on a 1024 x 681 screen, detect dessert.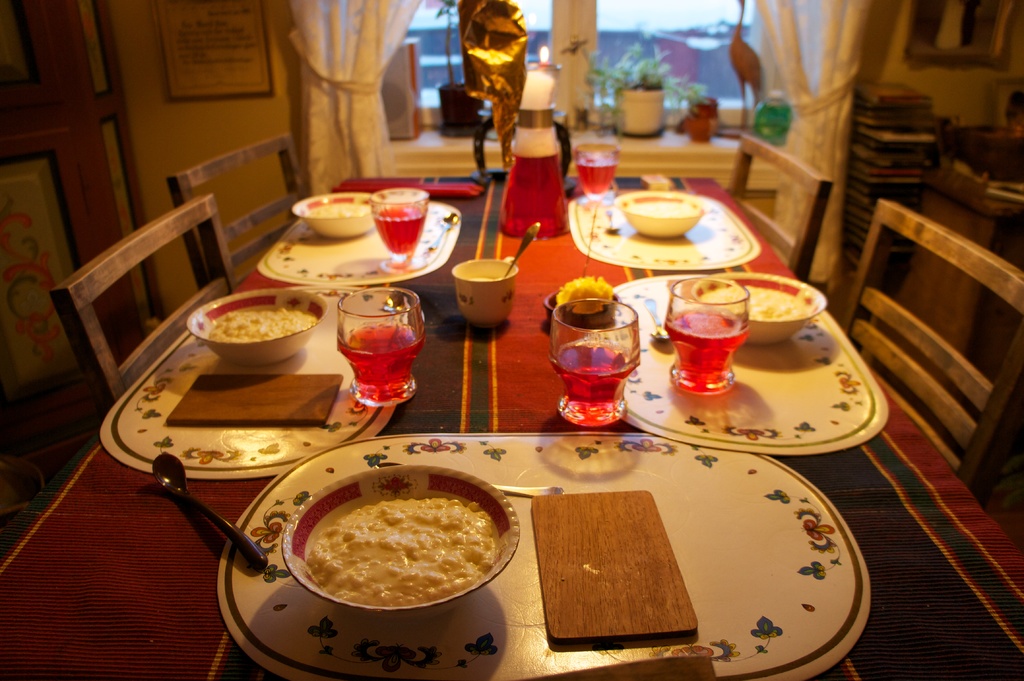
709 277 805 322.
